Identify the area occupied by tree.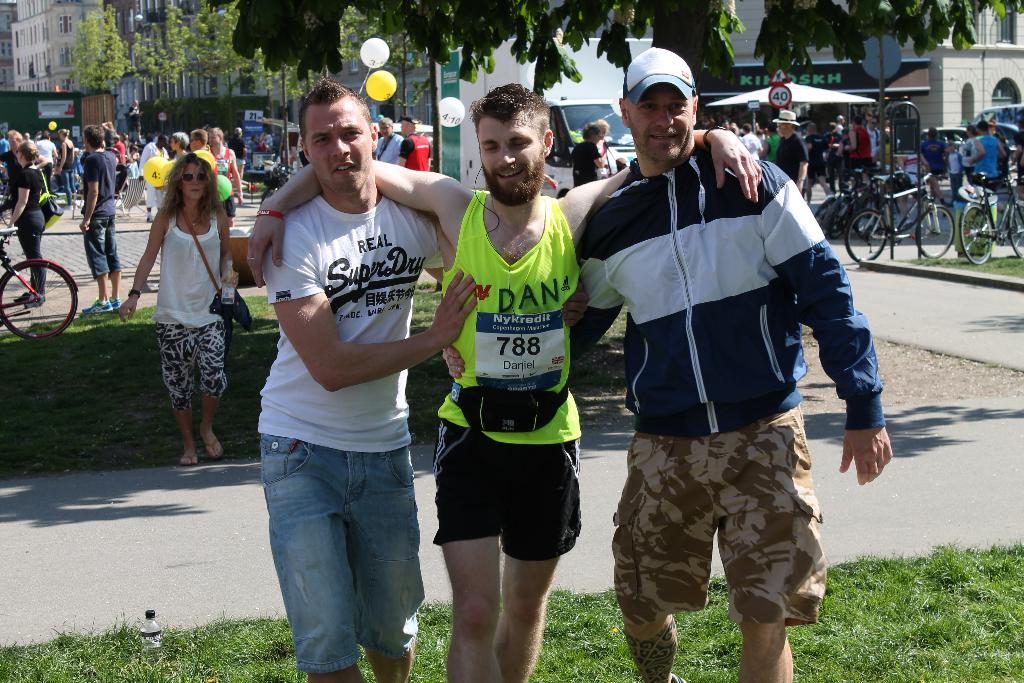
Area: (left=211, top=0, right=1020, bottom=94).
